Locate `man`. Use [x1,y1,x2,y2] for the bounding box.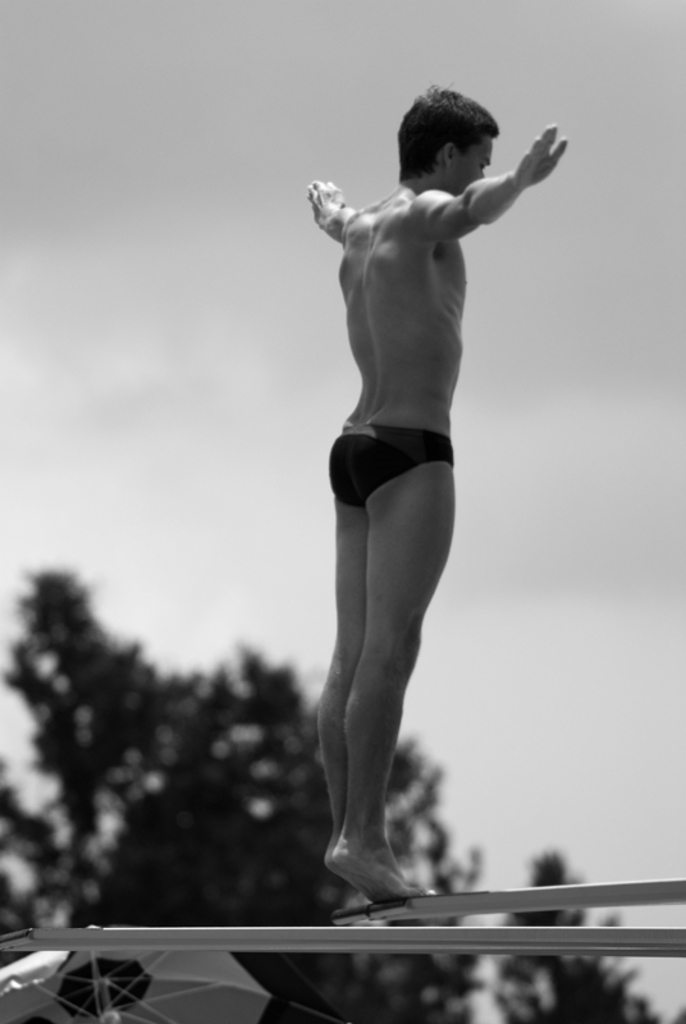
[195,90,553,942].
